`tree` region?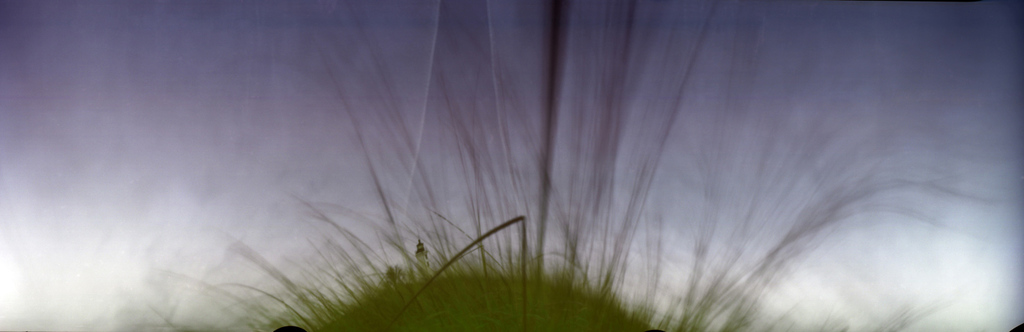
[0, 0, 1022, 331]
